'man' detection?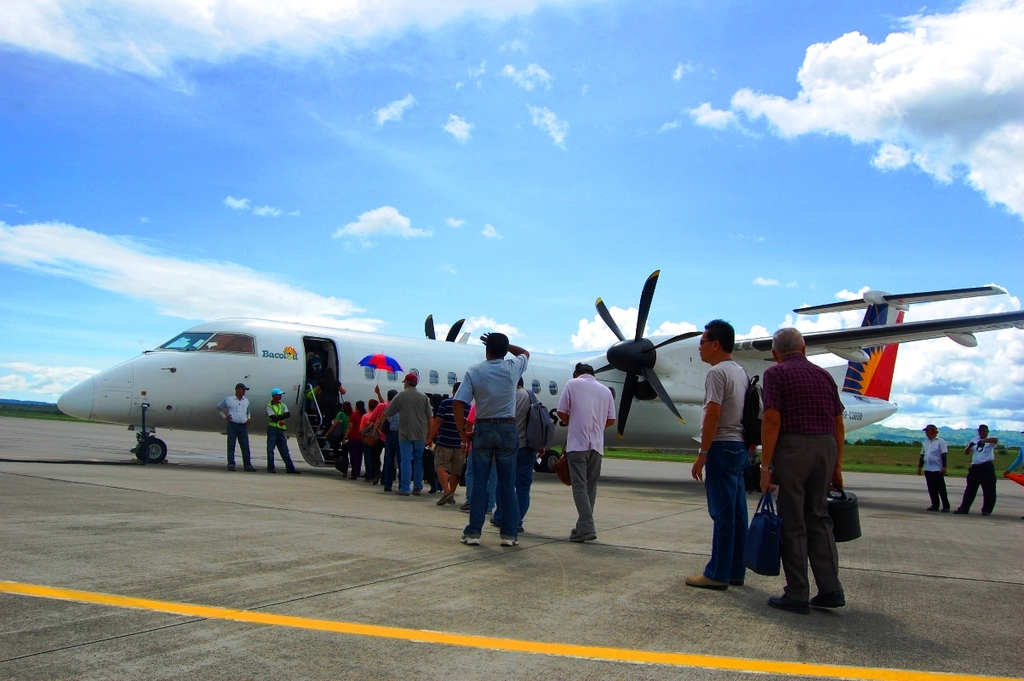
455,330,531,543
